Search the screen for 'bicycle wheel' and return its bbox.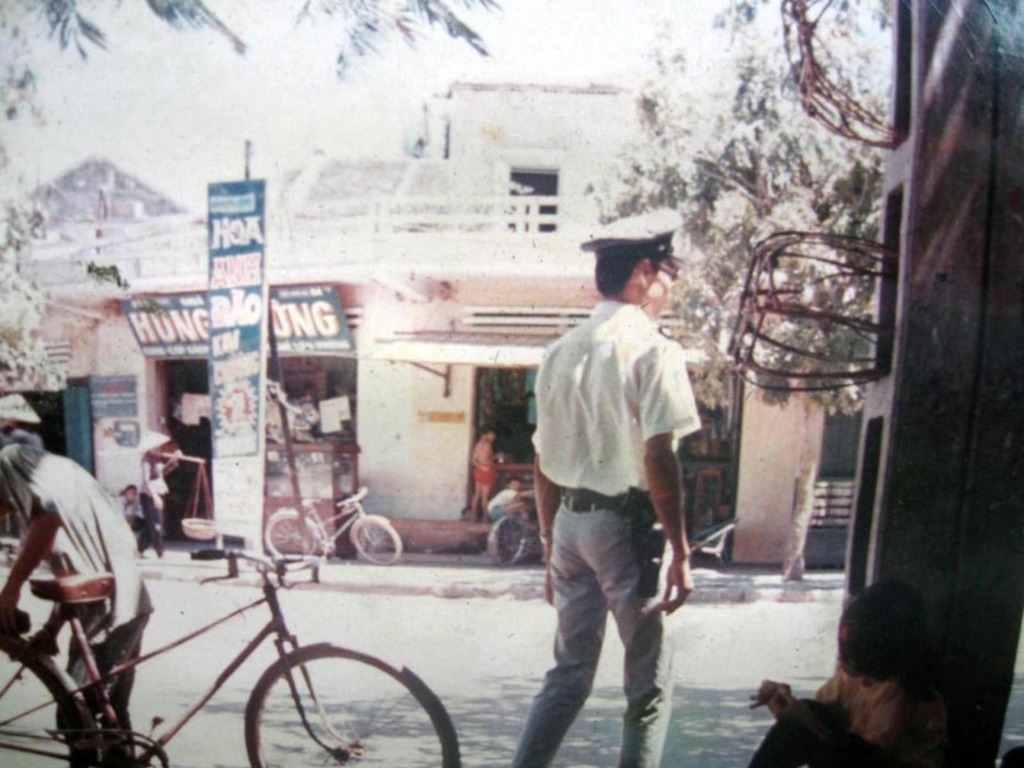
Found: crop(351, 513, 402, 564).
